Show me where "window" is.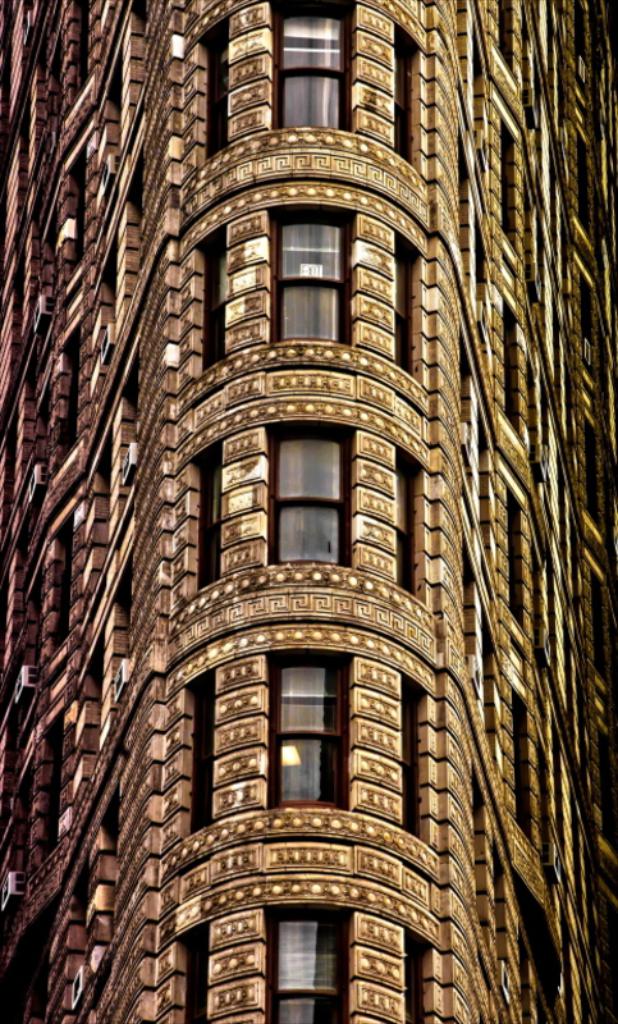
"window" is at x1=276 y1=428 x2=343 y2=568.
